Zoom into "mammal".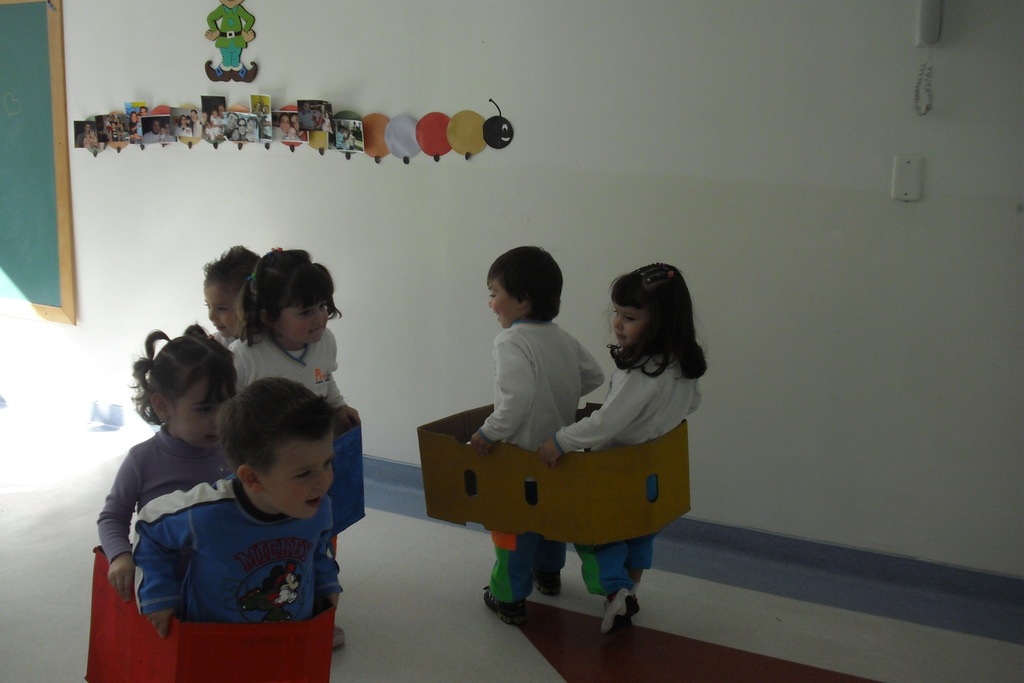
Zoom target: locate(227, 127, 240, 139).
